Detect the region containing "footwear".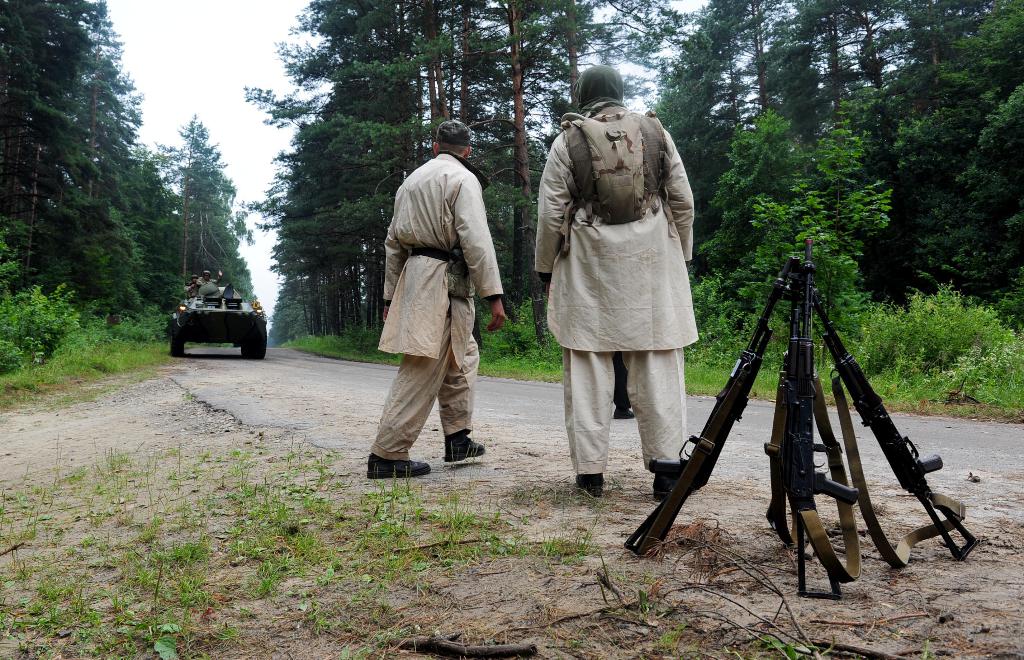
BBox(371, 456, 432, 481).
